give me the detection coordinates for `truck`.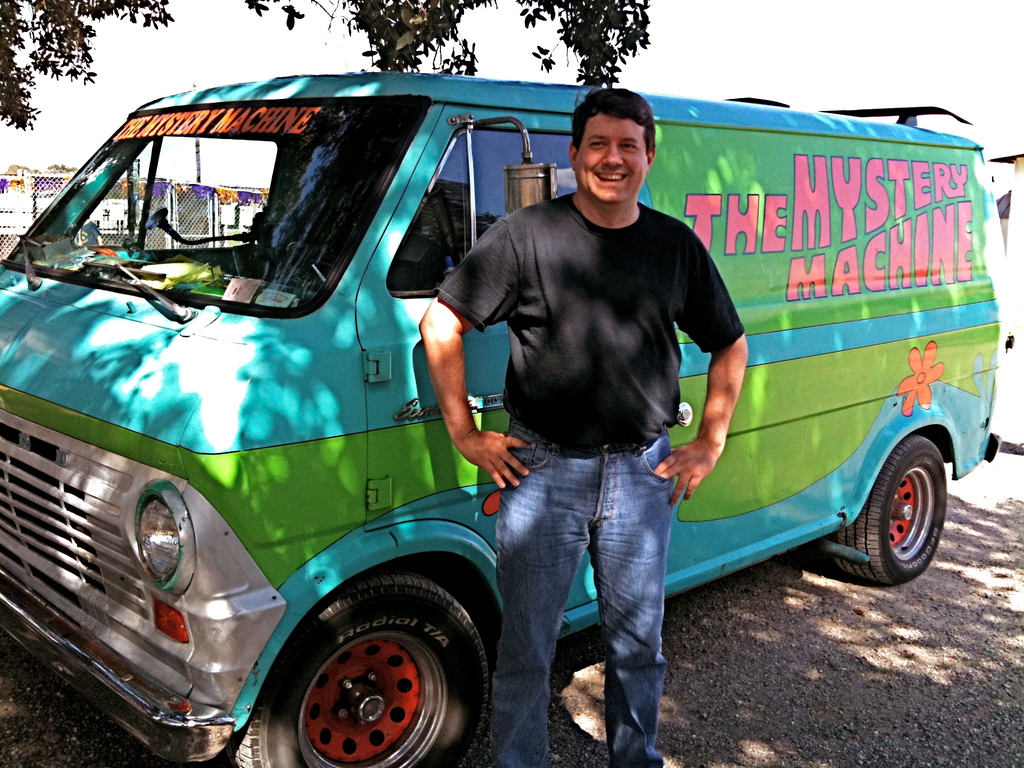
<bbox>0, 70, 915, 767</bbox>.
